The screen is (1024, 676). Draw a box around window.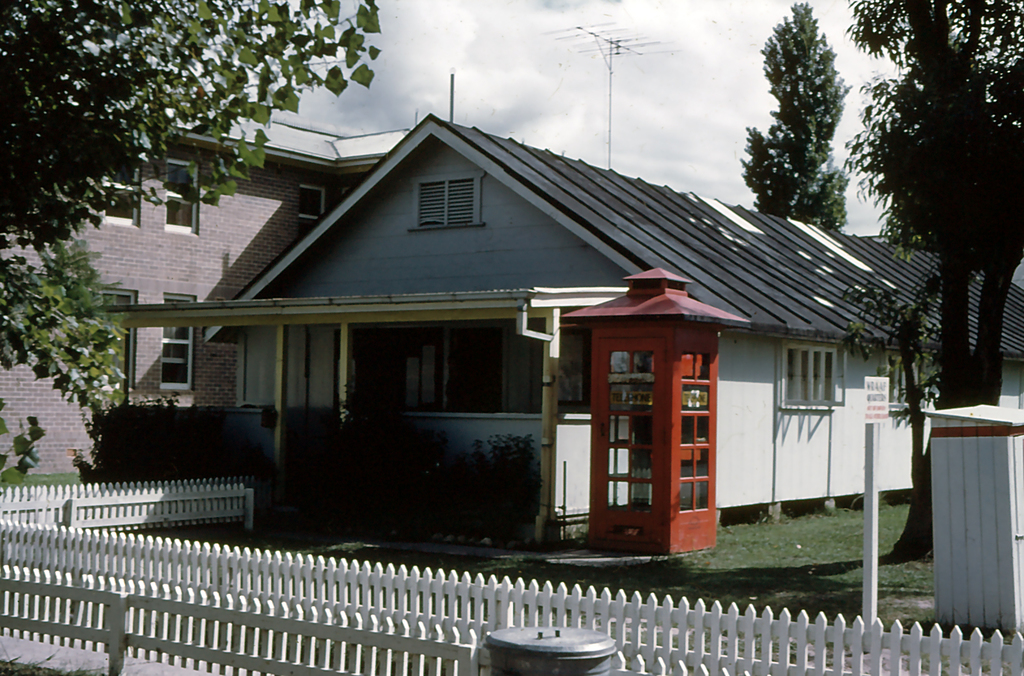
box=[158, 285, 195, 391].
